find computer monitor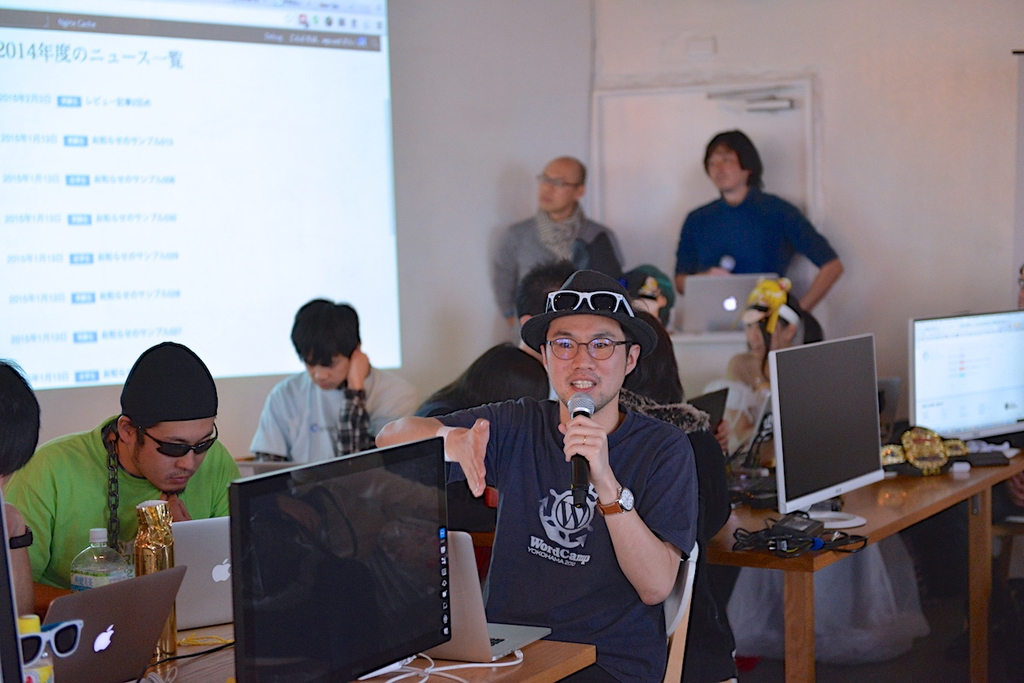
(x1=225, y1=433, x2=450, y2=682)
